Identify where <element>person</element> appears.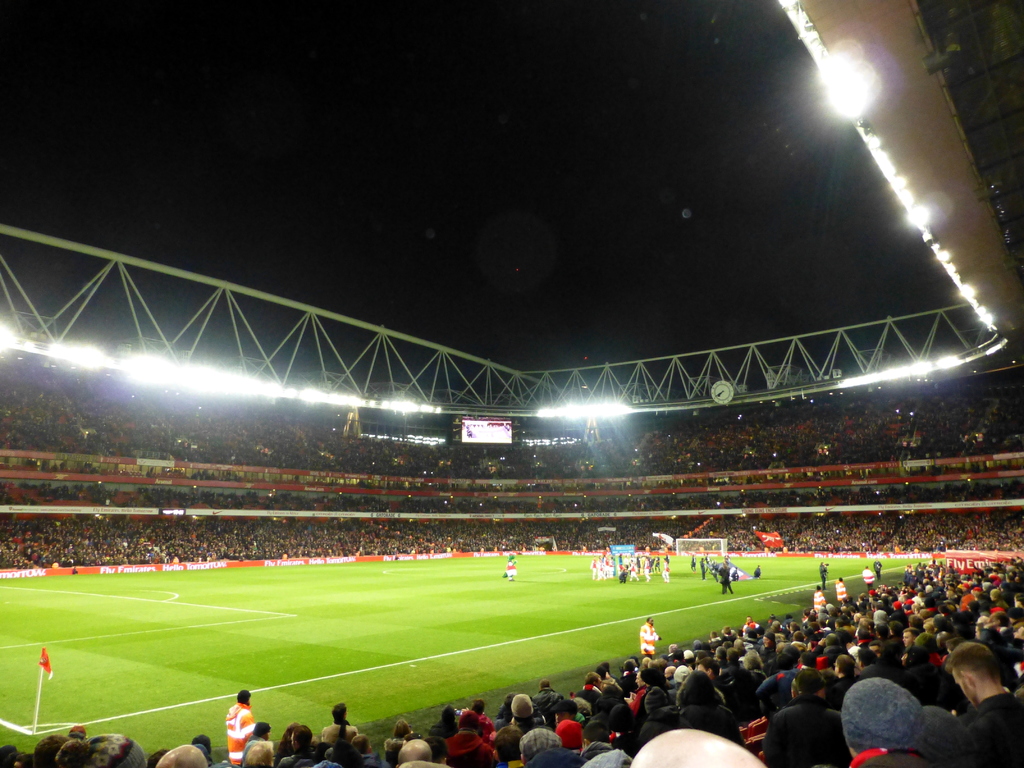
Appears at select_region(90, 733, 156, 767).
